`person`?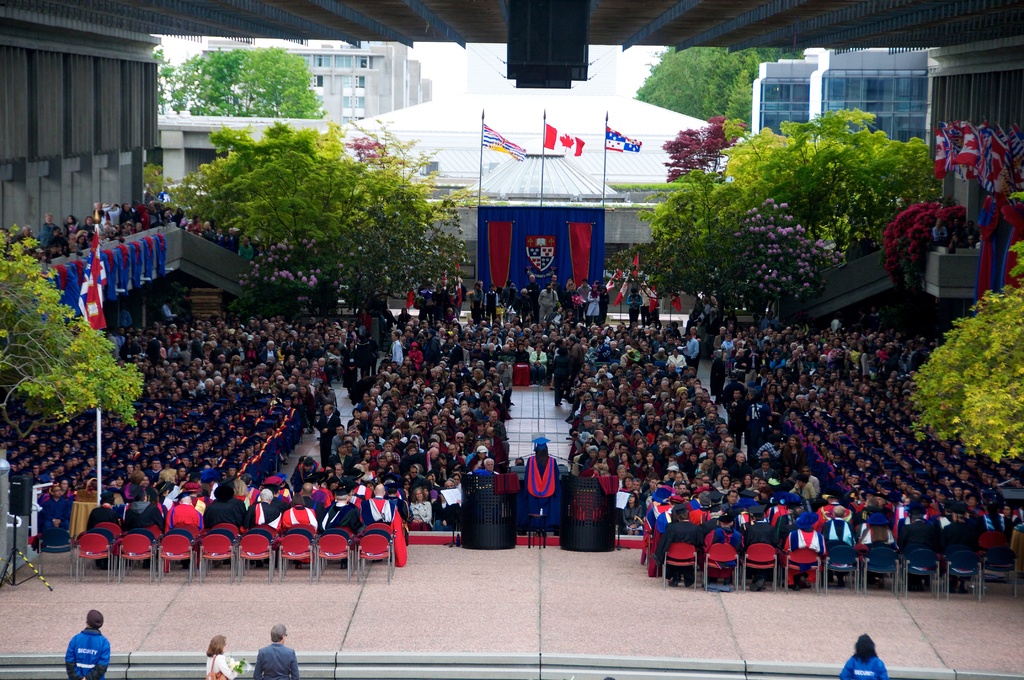
crop(687, 325, 701, 368)
